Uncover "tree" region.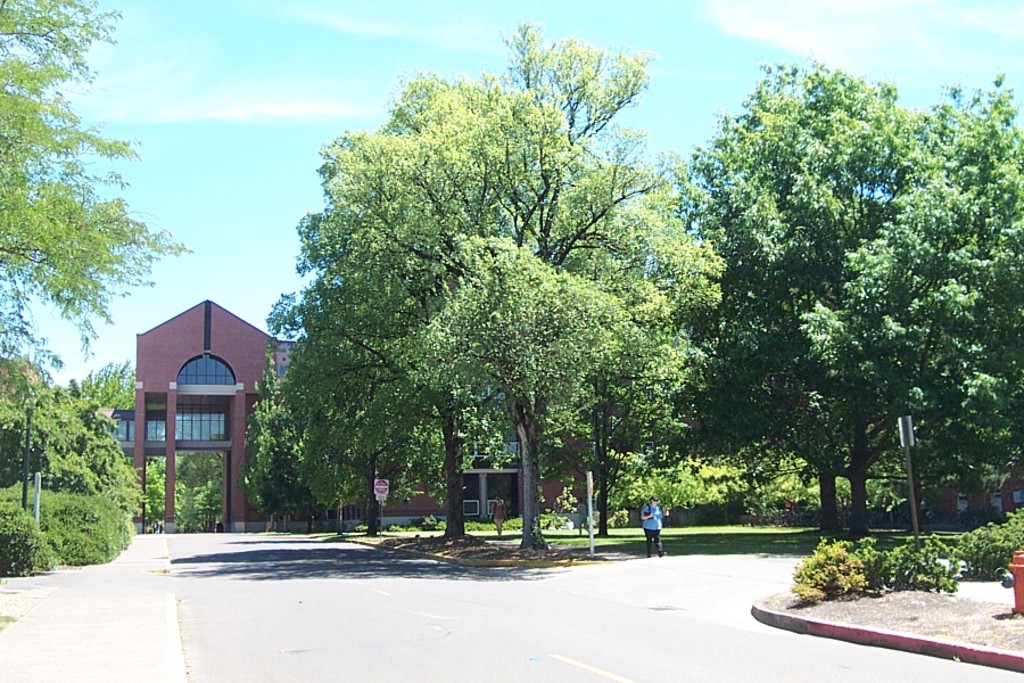
Uncovered: (x1=242, y1=320, x2=443, y2=540).
